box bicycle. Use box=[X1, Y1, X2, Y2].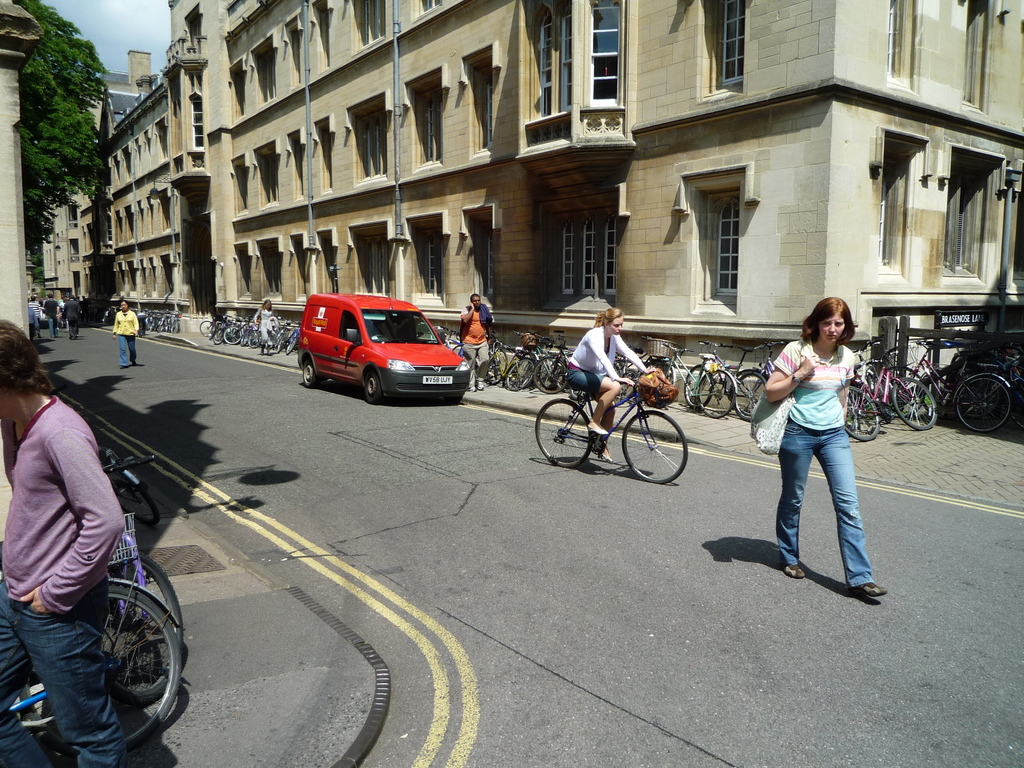
box=[0, 575, 178, 762].
